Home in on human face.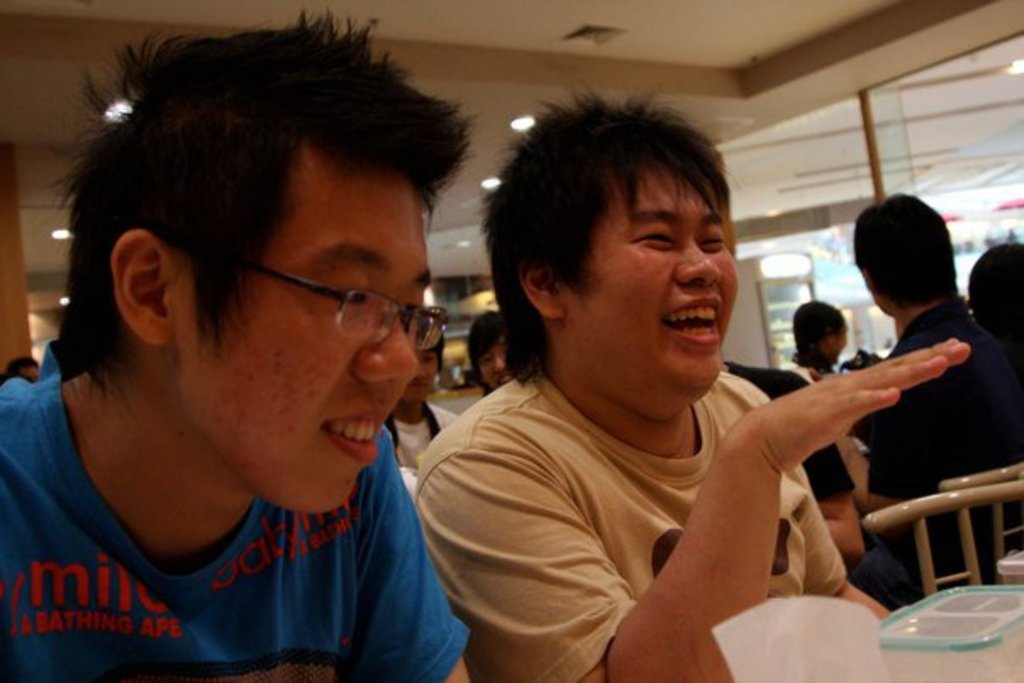
Homed in at (x1=468, y1=322, x2=517, y2=381).
